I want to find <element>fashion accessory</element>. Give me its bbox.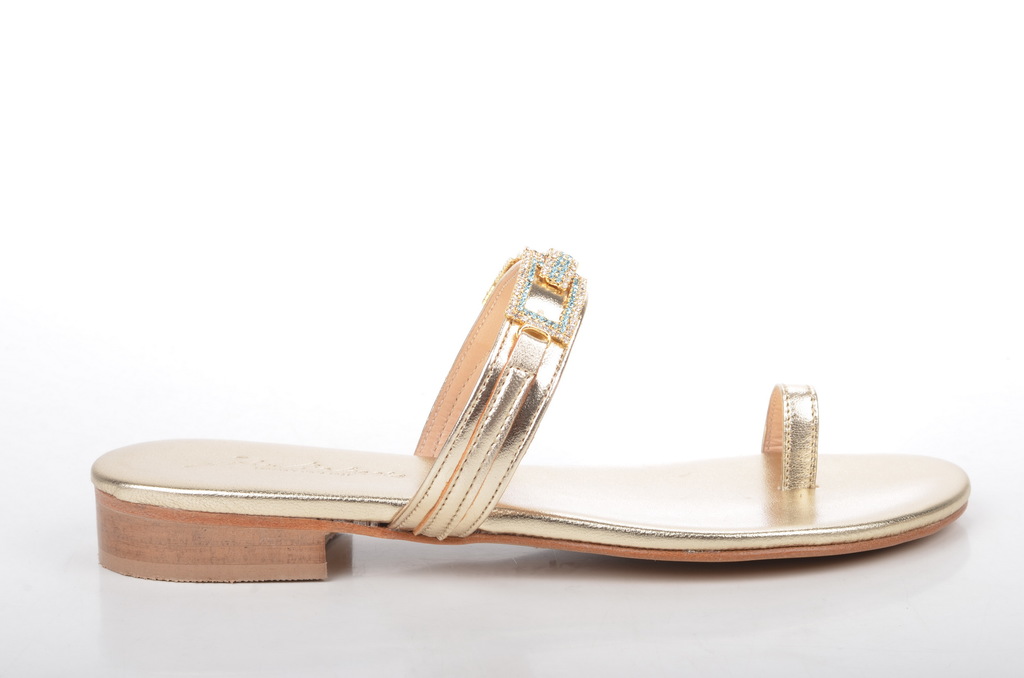
locate(89, 247, 975, 585).
